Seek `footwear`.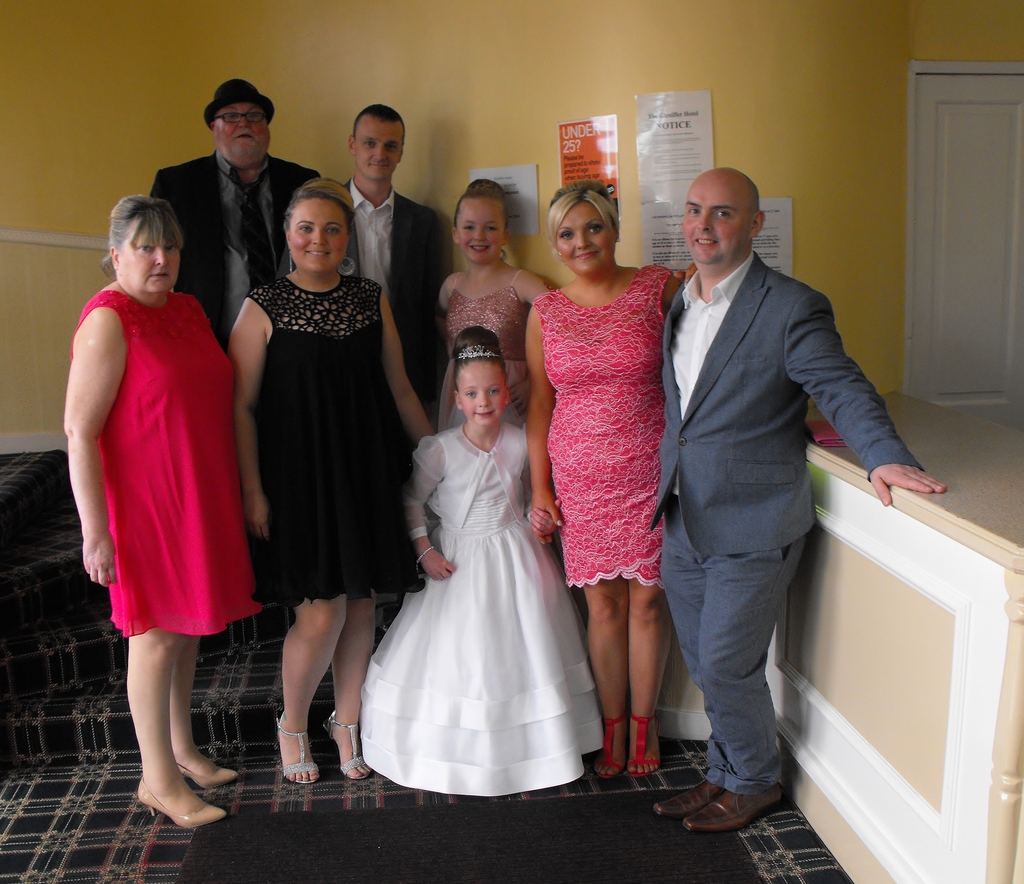
(x1=592, y1=716, x2=622, y2=780).
